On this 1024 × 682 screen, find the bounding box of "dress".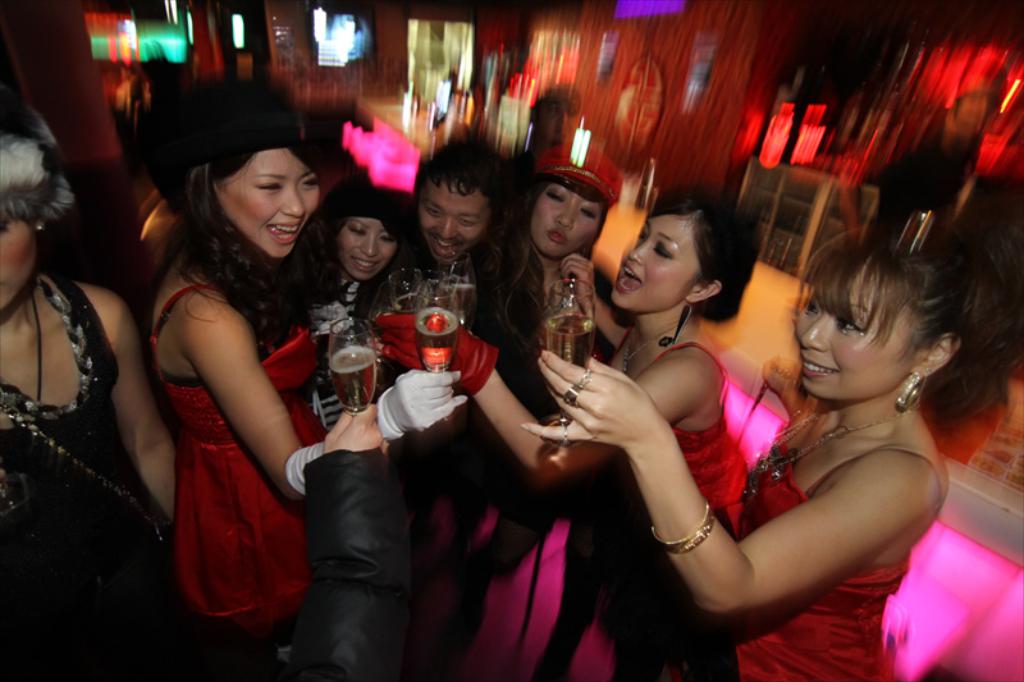
Bounding box: <bbox>151, 287, 320, 640</bbox>.
